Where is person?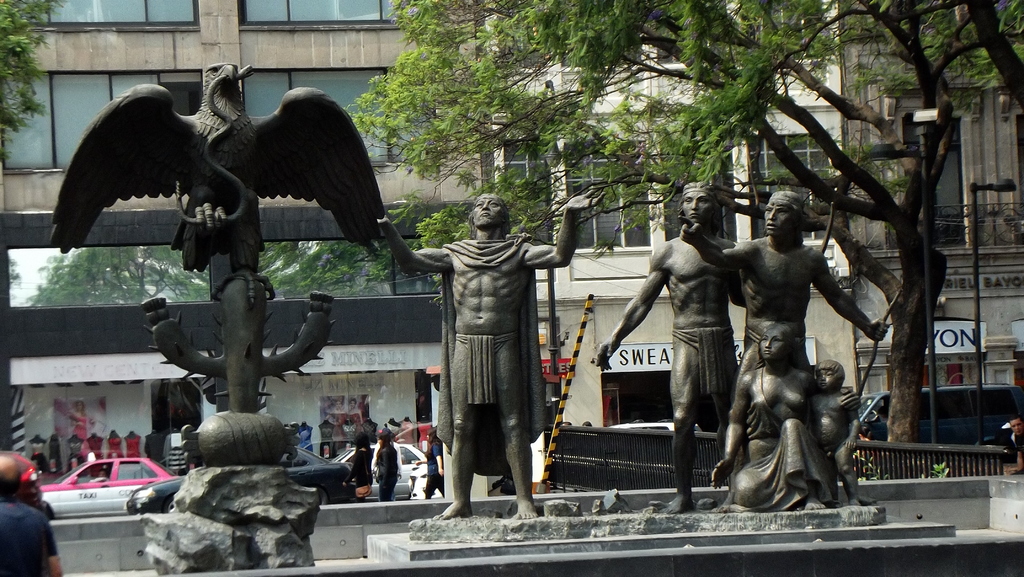
(left=342, top=430, right=374, bottom=501).
